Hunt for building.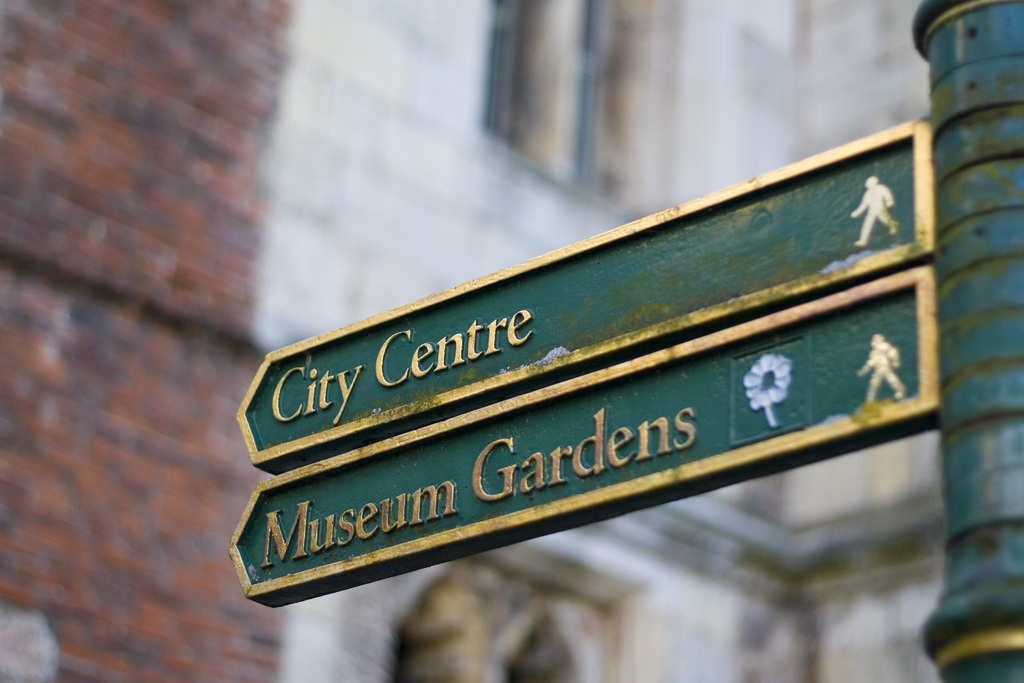
Hunted down at (x1=0, y1=0, x2=938, y2=682).
